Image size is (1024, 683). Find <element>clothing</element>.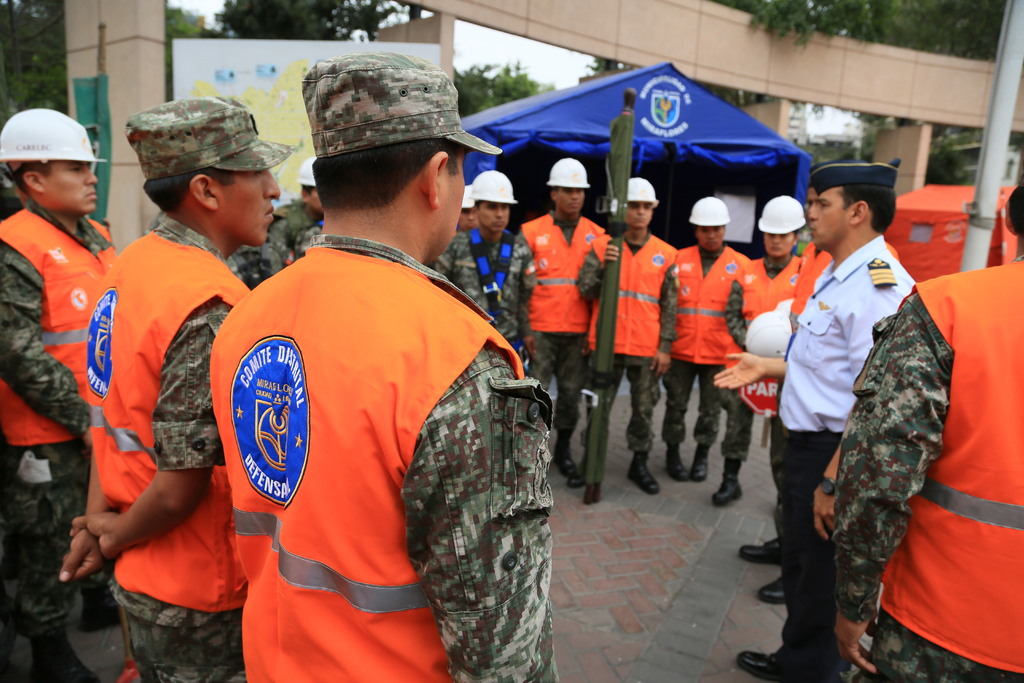
BBox(584, 233, 700, 477).
